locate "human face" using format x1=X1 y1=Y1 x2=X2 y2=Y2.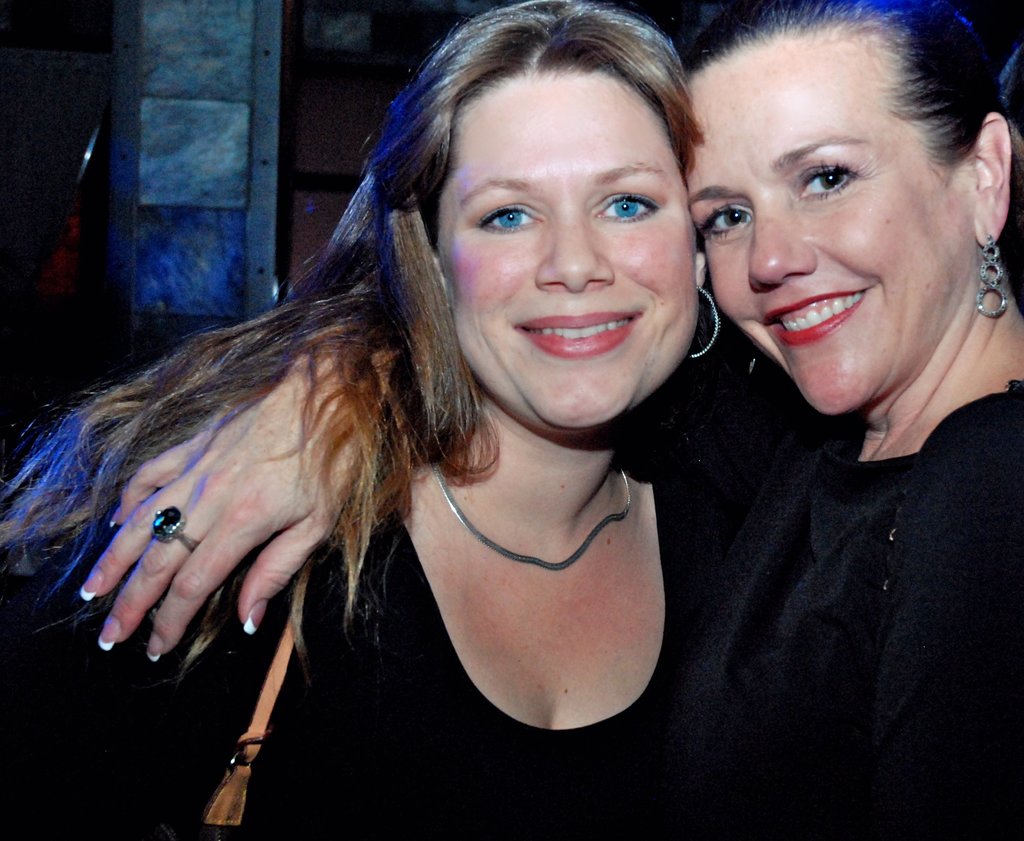
x1=432 y1=73 x2=715 y2=430.
